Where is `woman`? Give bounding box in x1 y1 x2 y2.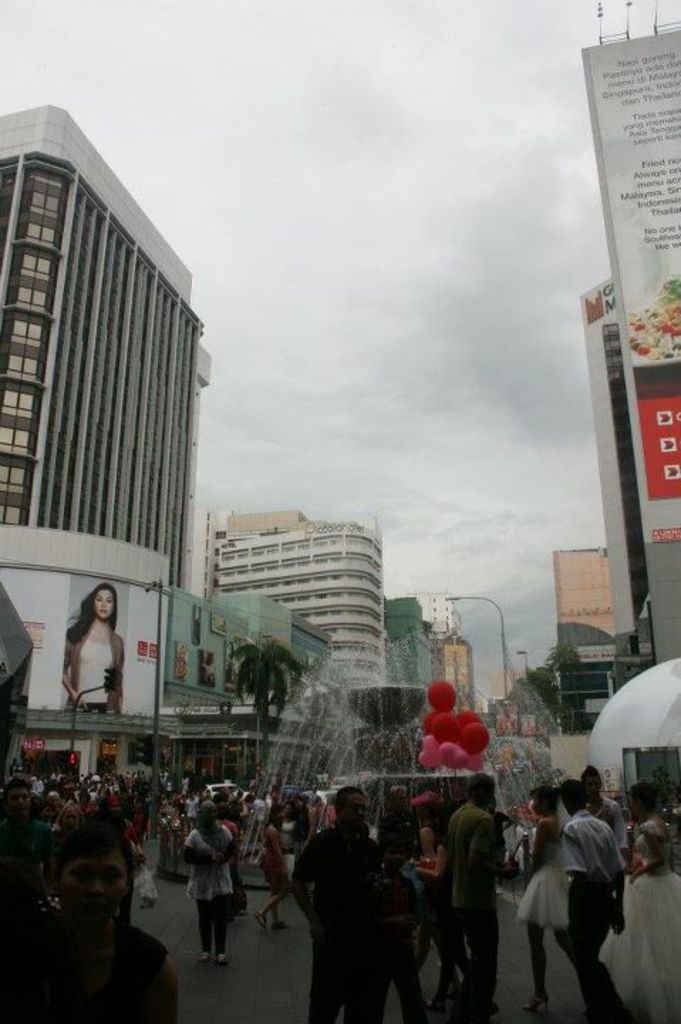
63 585 125 710.
